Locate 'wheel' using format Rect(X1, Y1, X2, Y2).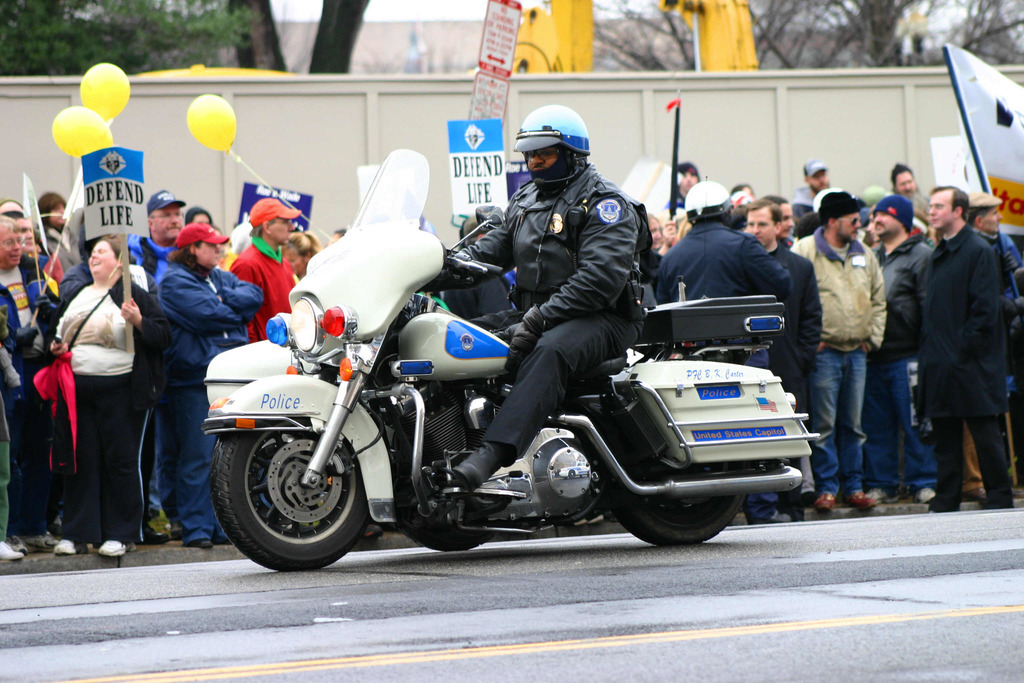
Rect(211, 377, 382, 568).
